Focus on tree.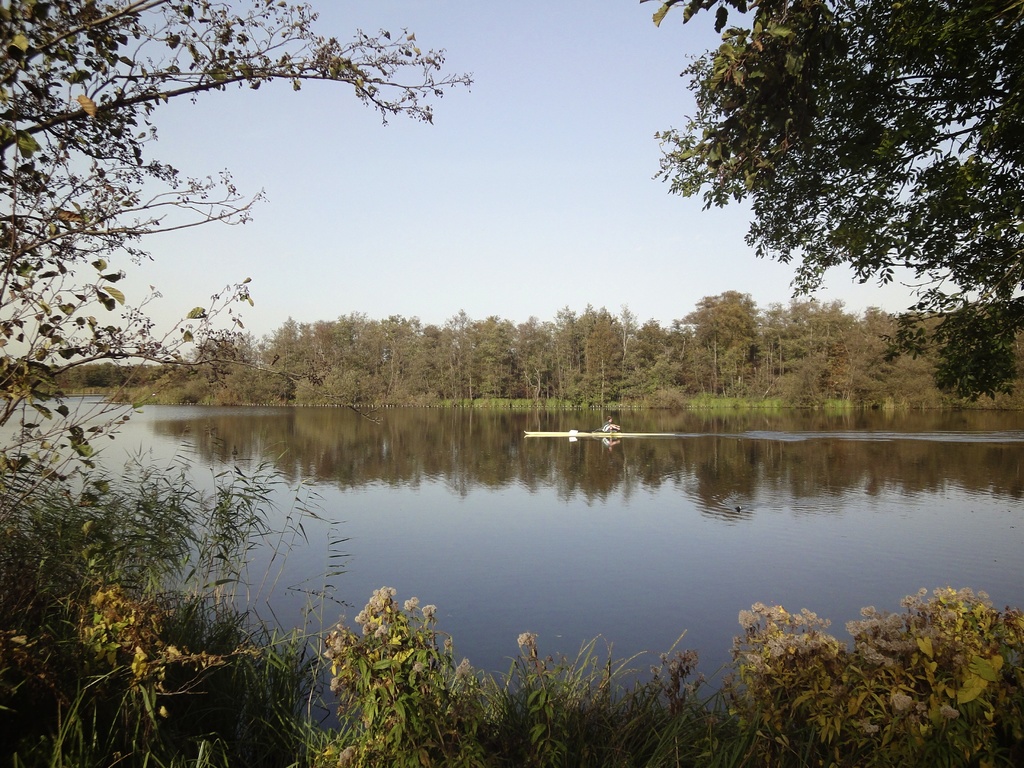
Focused at 636/0/1023/406.
